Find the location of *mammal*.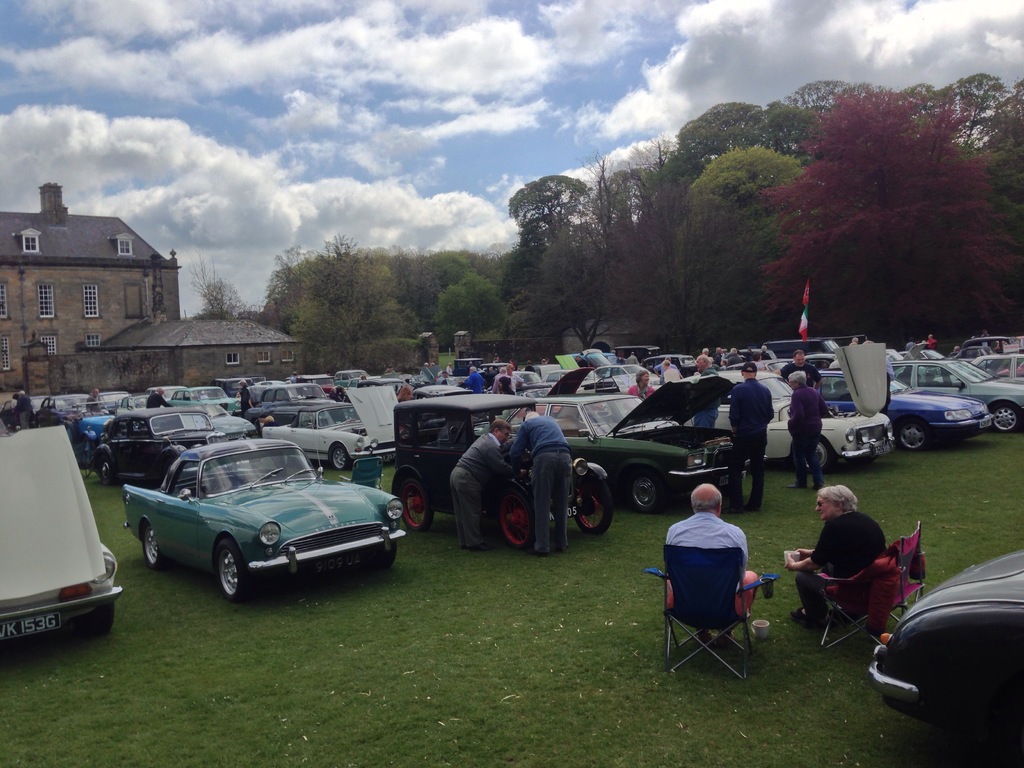
Location: l=628, t=371, r=656, b=403.
